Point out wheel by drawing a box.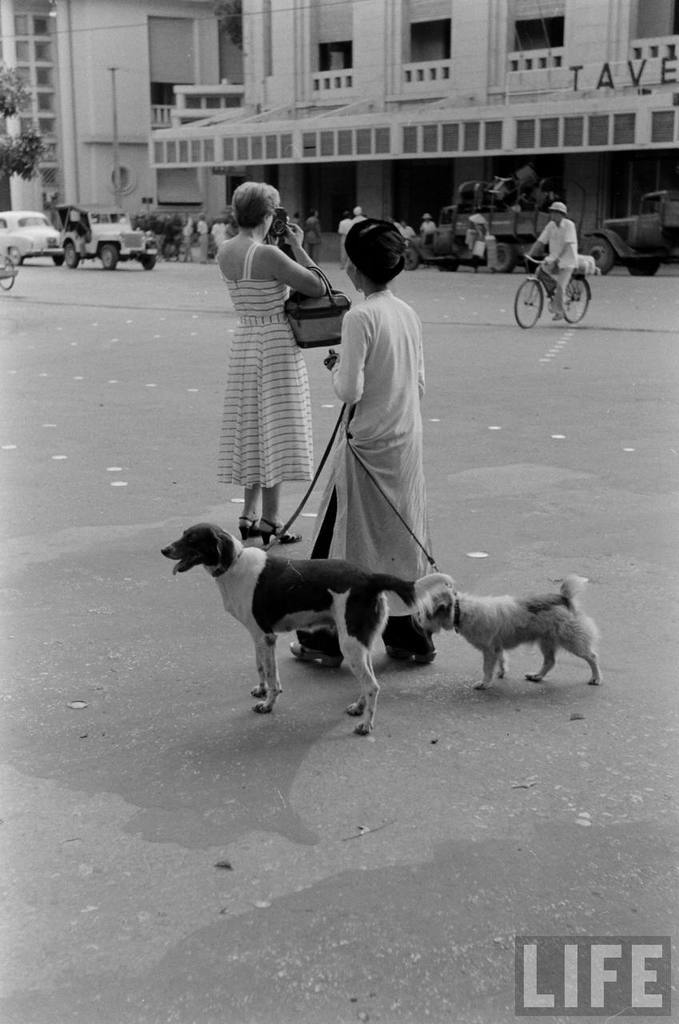
select_region(563, 275, 591, 323).
